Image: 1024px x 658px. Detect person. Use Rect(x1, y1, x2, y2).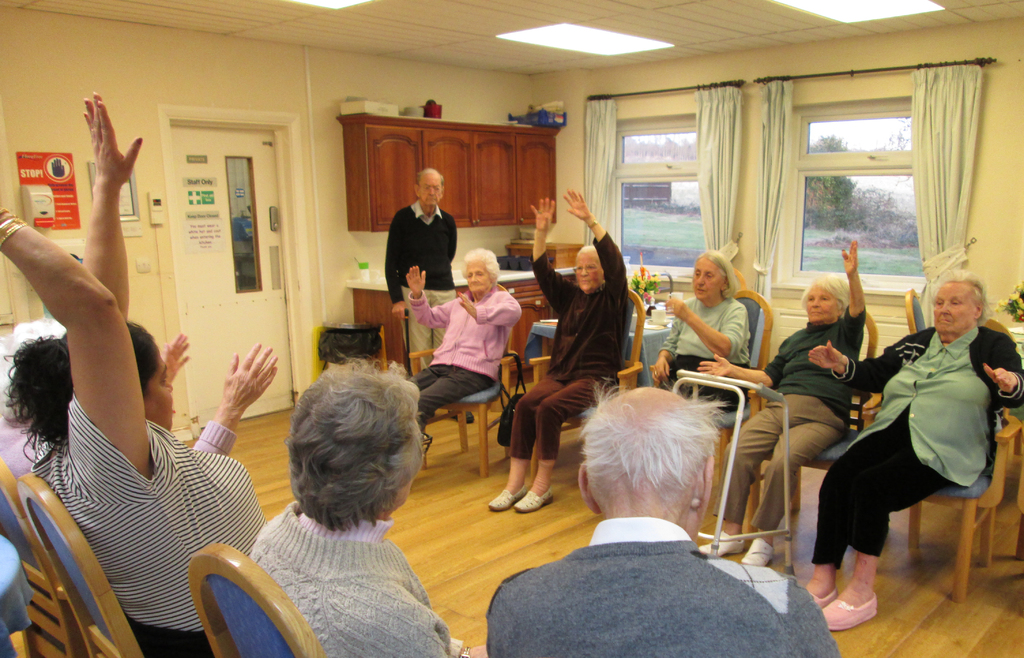
Rect(383, 169, 461, 376).
